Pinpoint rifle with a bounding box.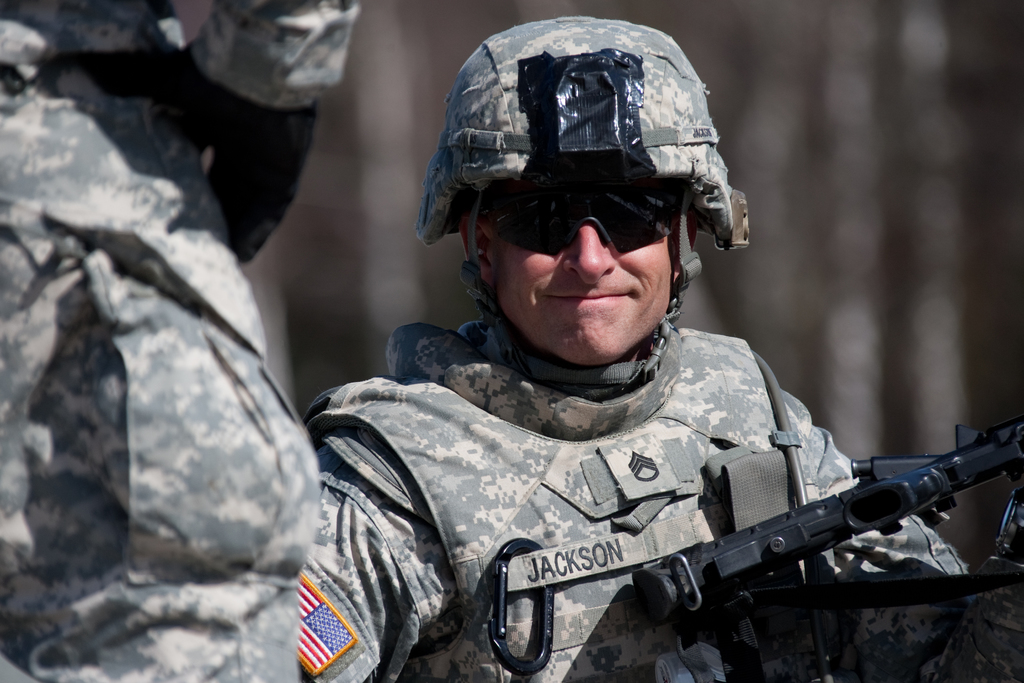
bbox(582, 415, 1023, 661).
